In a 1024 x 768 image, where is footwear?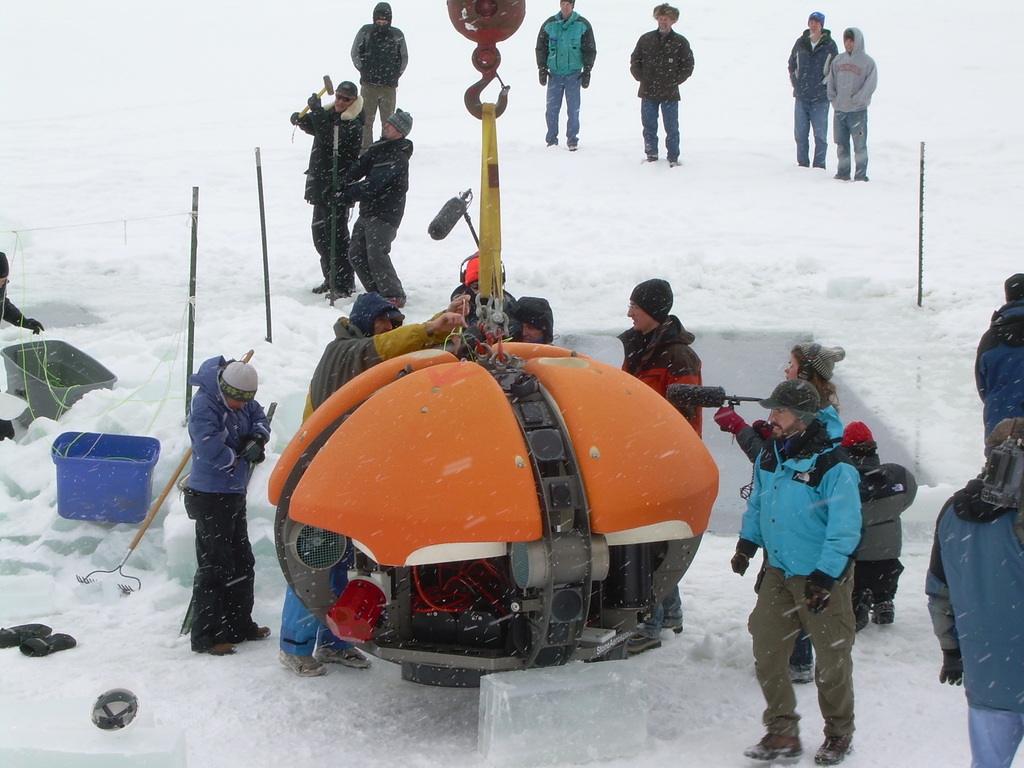
(x1=546, y1=141, x2=557, y2=147).
